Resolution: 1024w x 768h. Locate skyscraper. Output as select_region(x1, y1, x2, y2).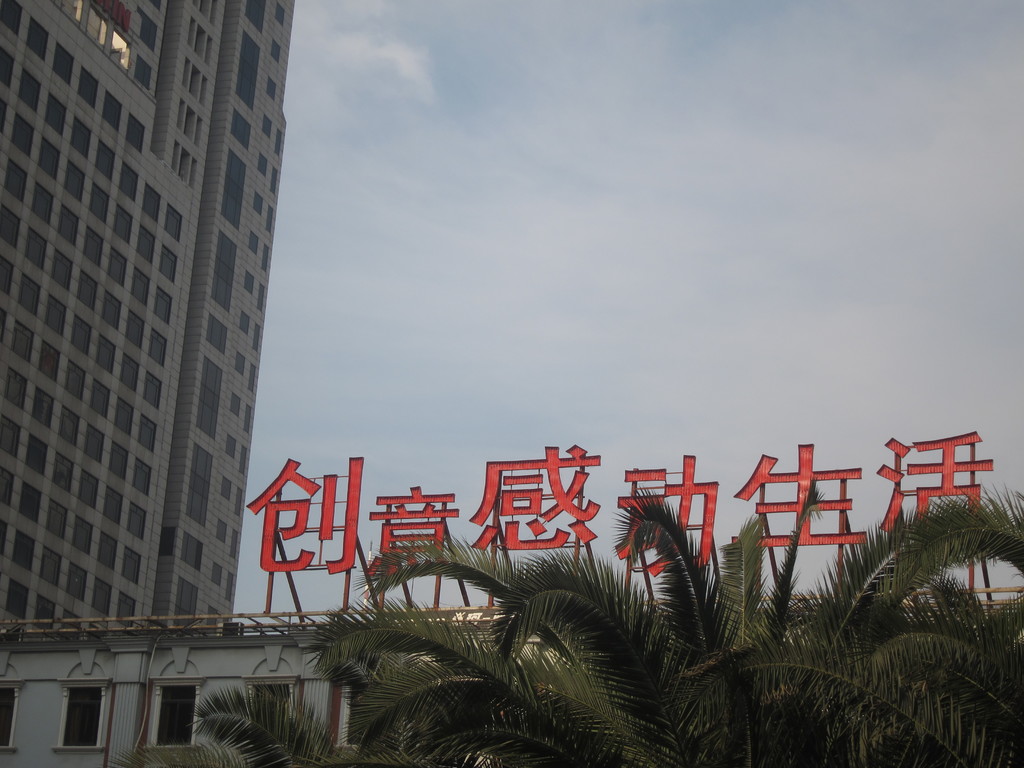
select_region(0, 0, 293, 638).
